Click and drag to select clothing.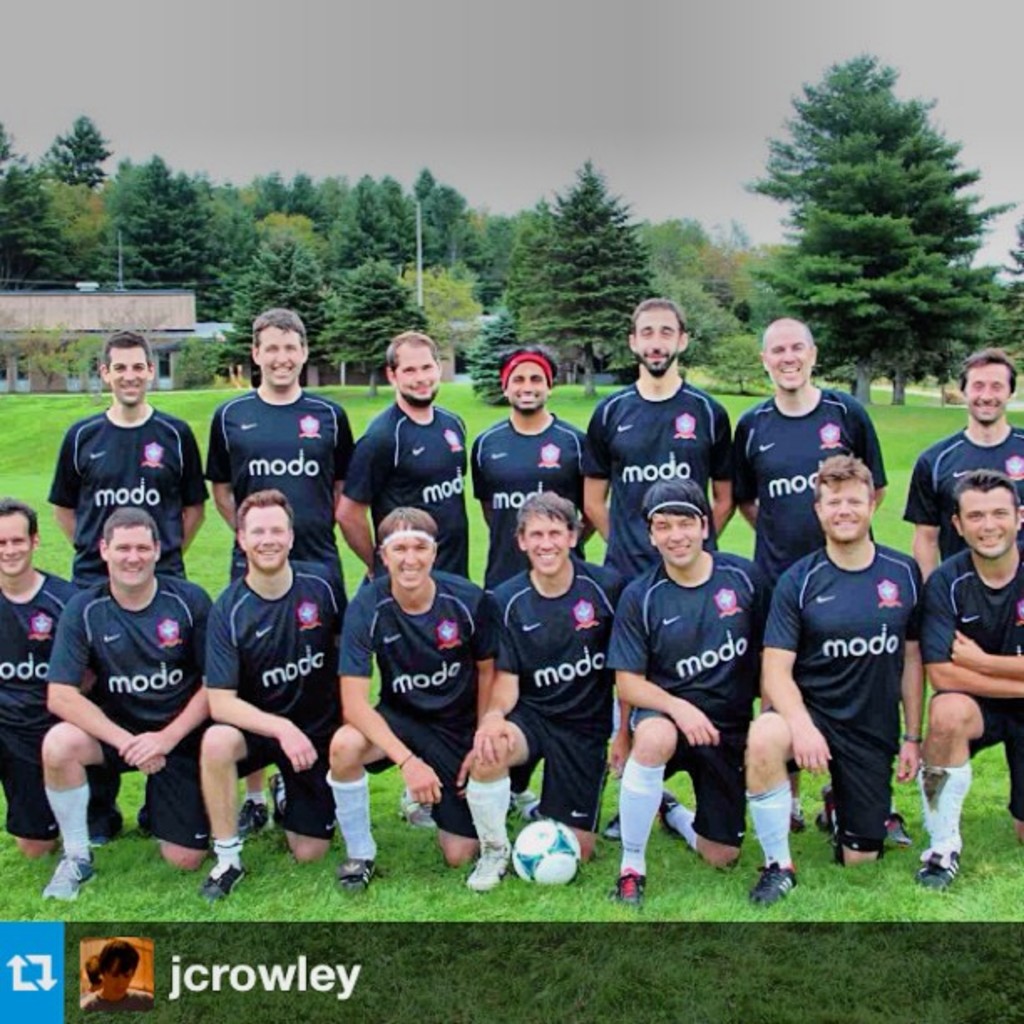
Selection: bbox(45, 572, 211, 845).
